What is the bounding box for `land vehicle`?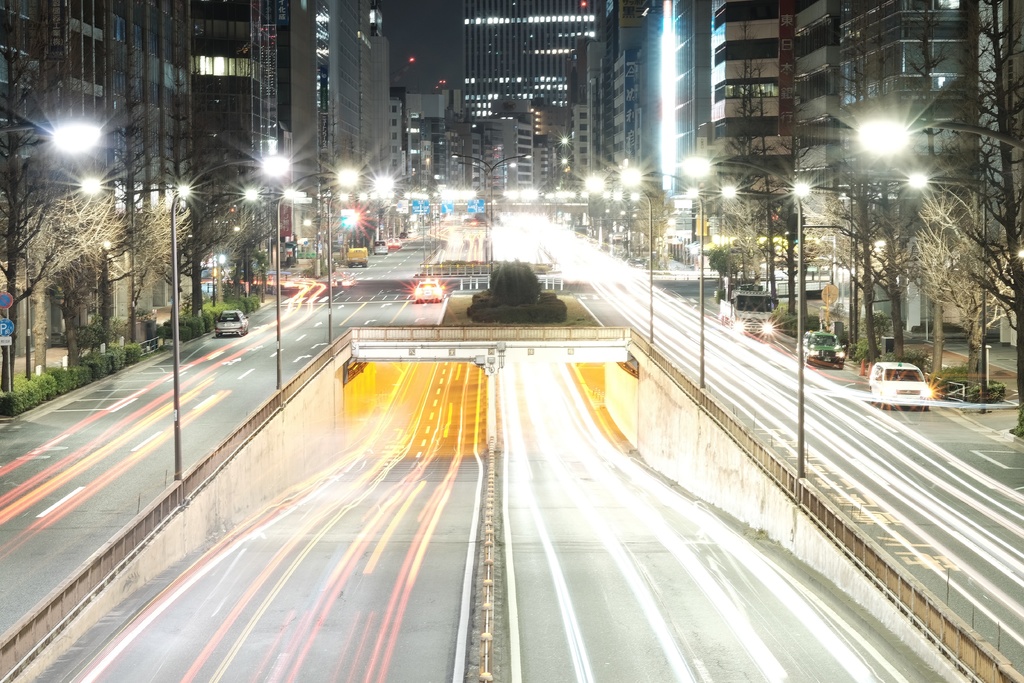
x1=376 y1=242 x2=387 y2=252.
